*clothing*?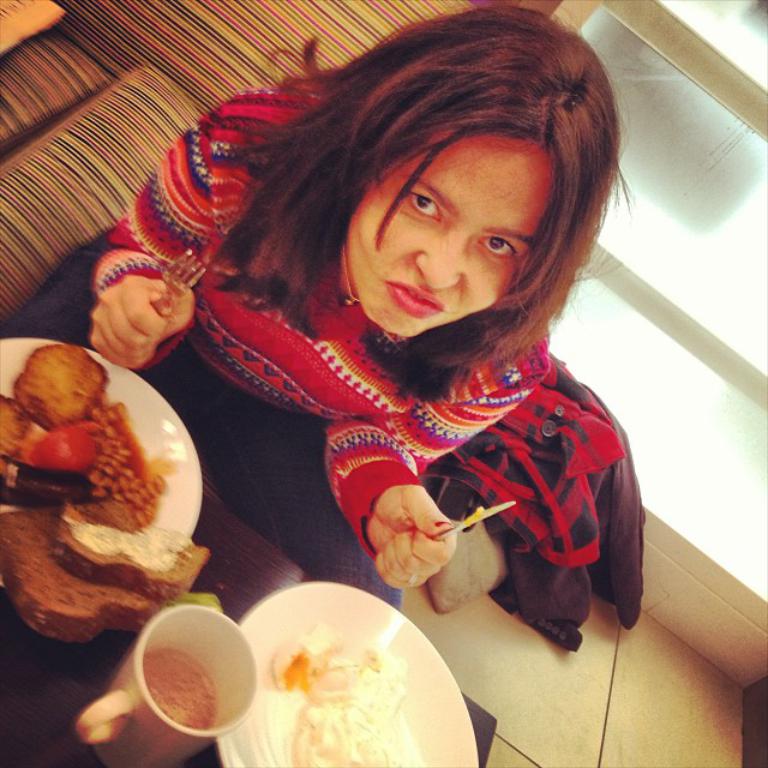
bbox=(1, 88, 553, 610)
